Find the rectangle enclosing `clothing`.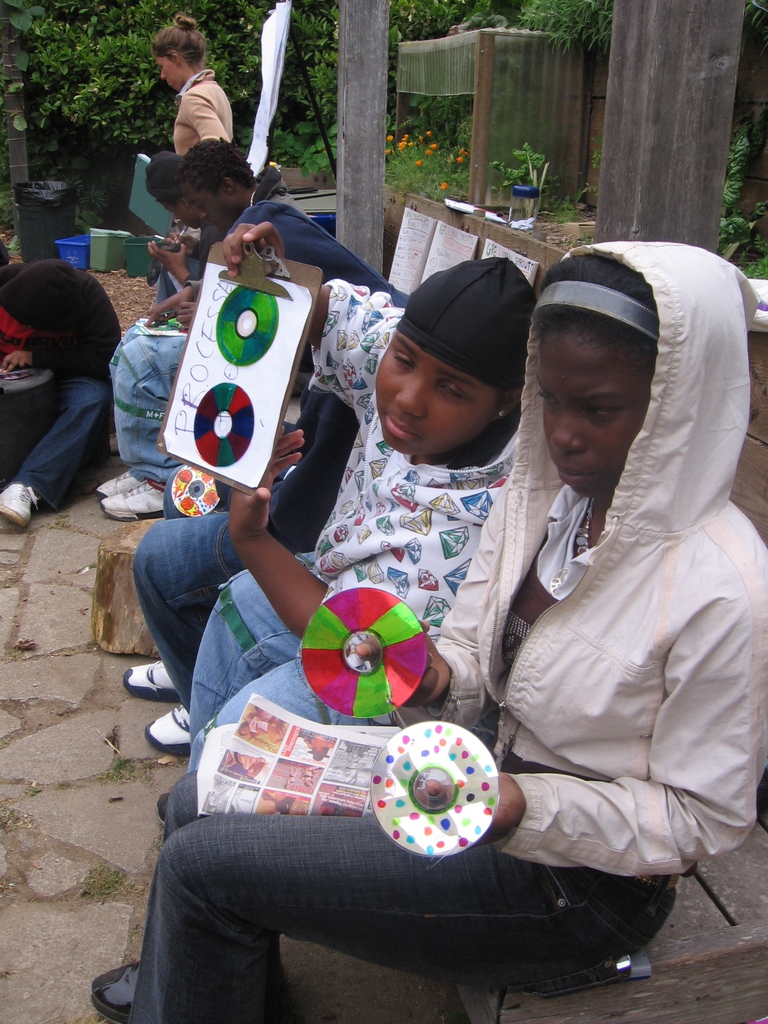
164/70/248/161.
